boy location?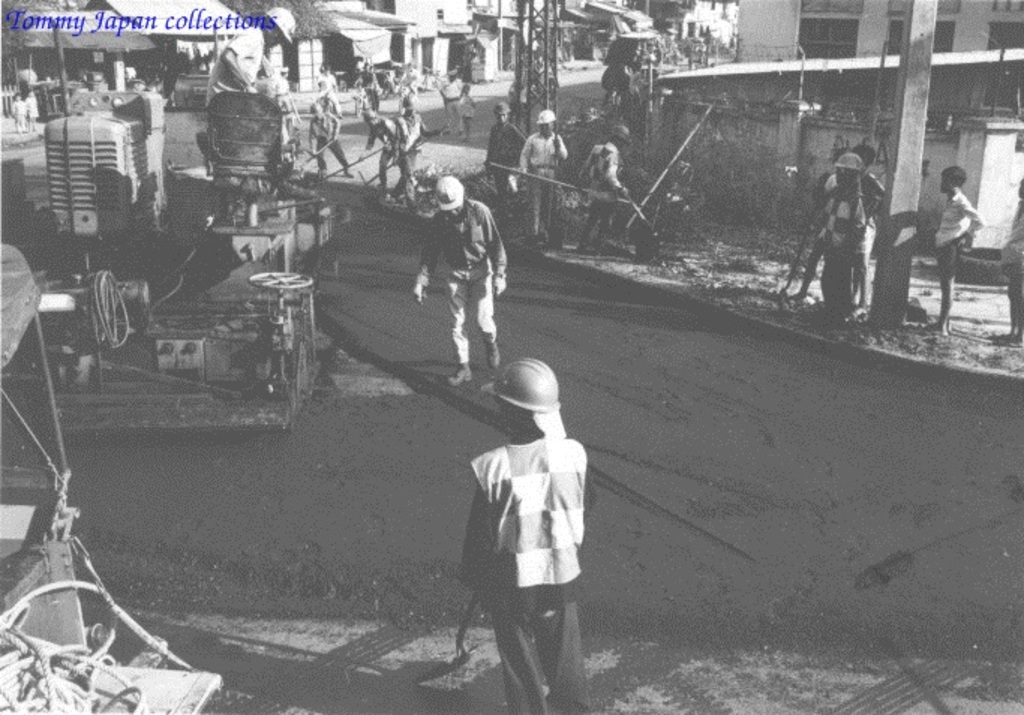
Rect(462, 81, 483, 142)
